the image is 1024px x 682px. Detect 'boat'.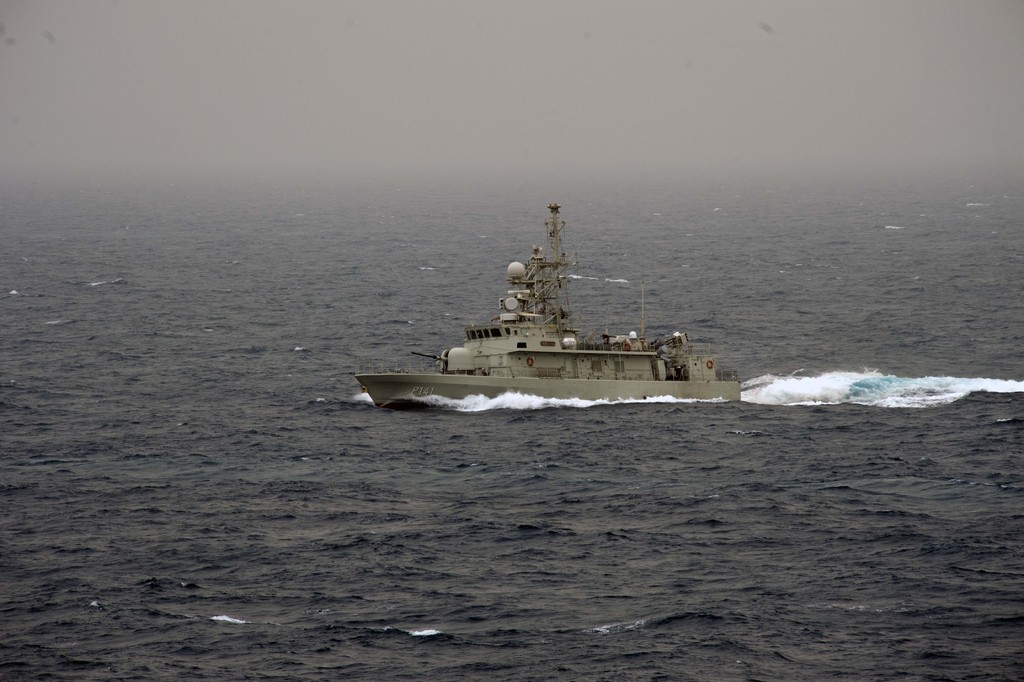
Detection: [left=374, top=195, right=751, bottom=397].
